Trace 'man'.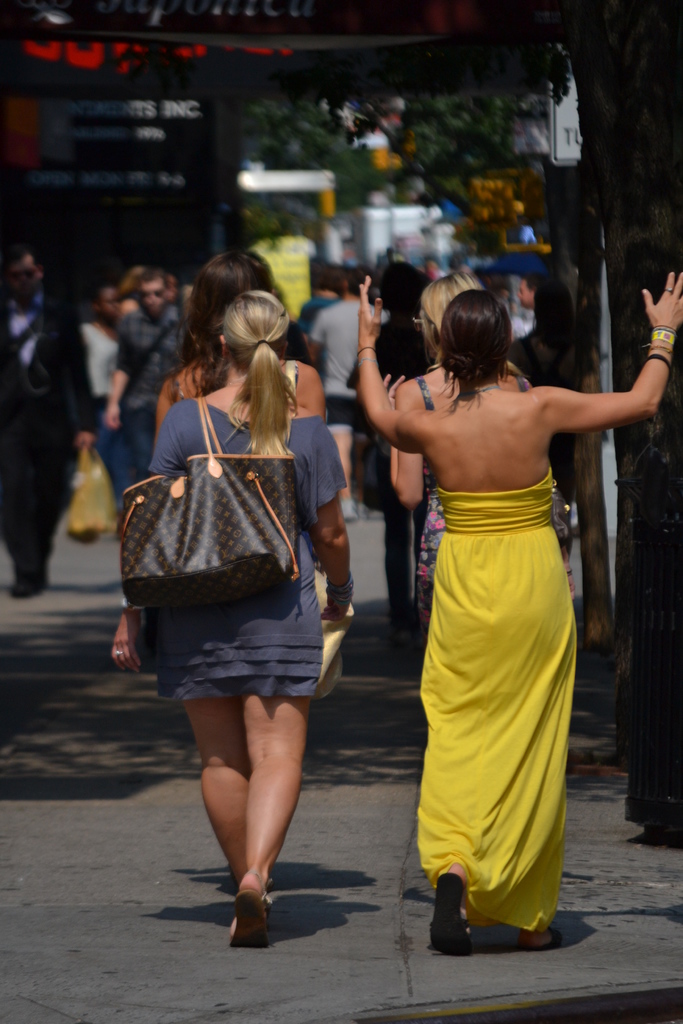
Traced to {"left": 299, "top": 262, "right": 350, "bottom": 351}.
